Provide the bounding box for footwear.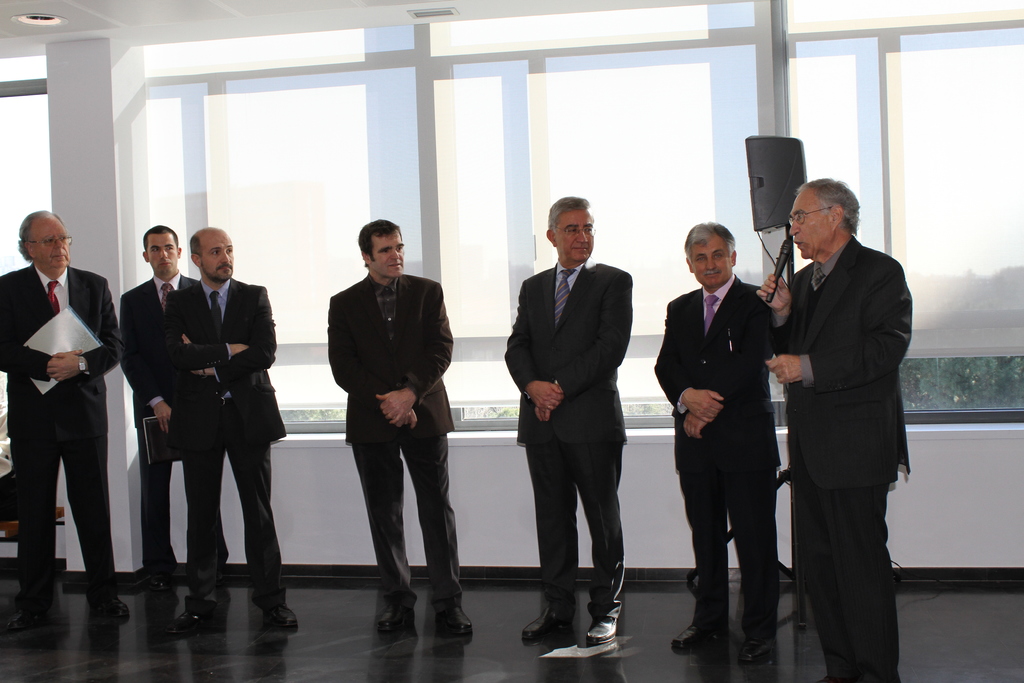
<box>89,592,132,625</box>.
